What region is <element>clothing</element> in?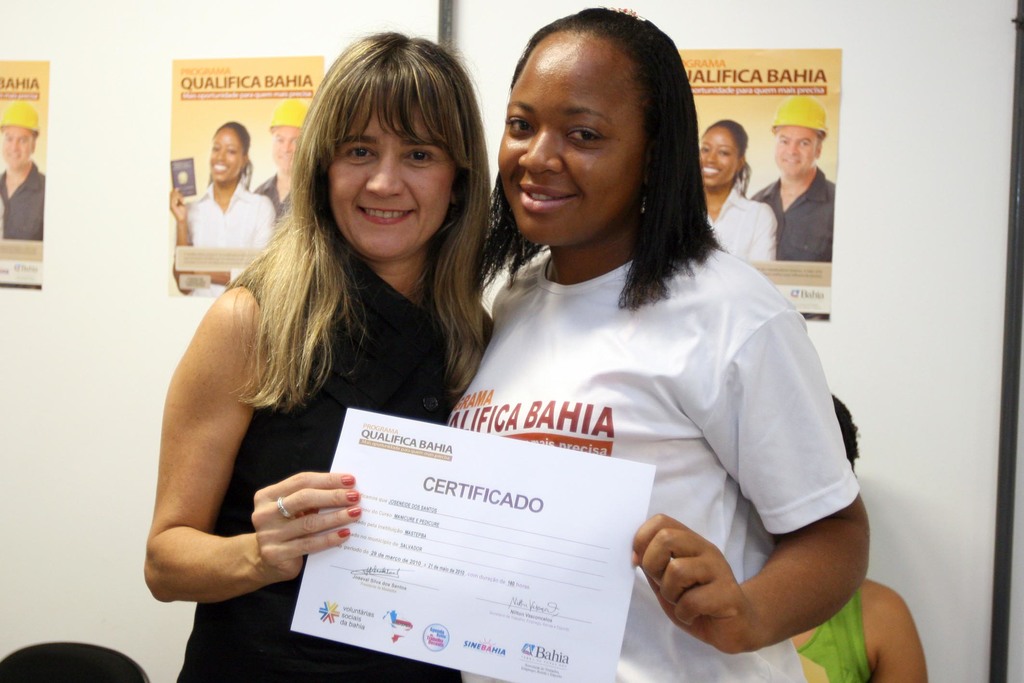
rect(161, 215, 498, 682).
